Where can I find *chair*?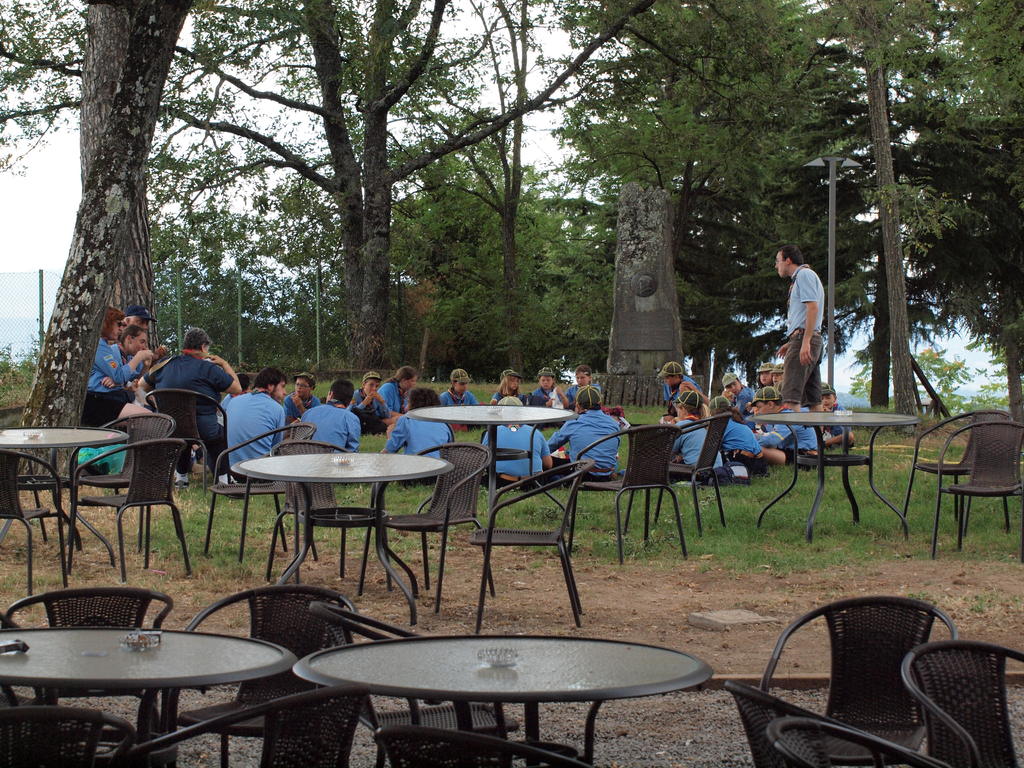
You can find it at [left=900, top=636, right=1023, bottom=767].
